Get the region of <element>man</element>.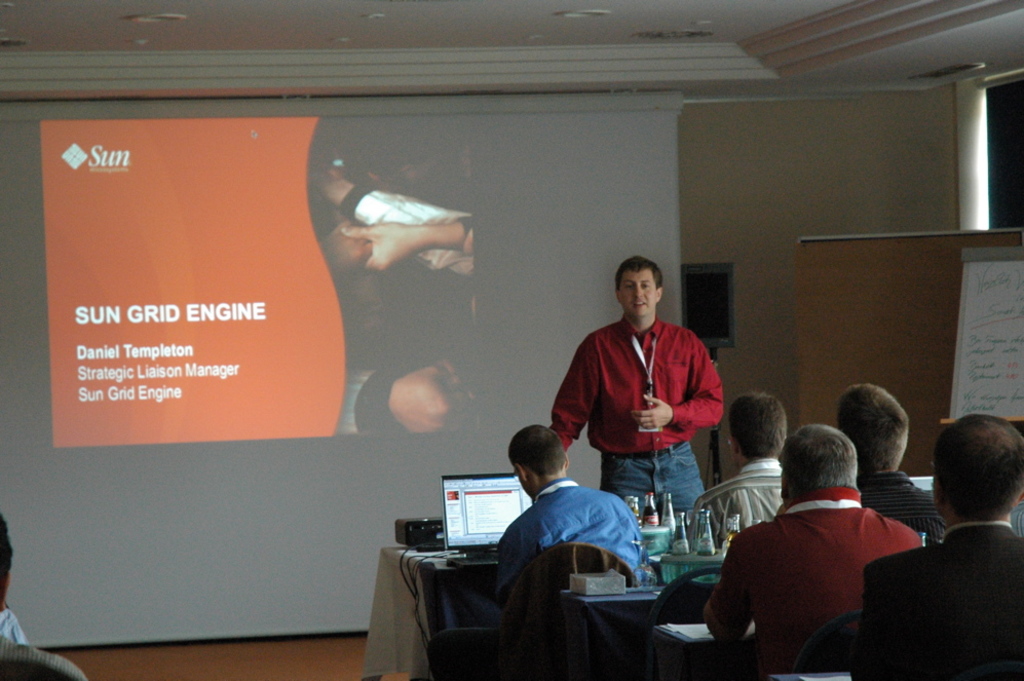
694 422 918 666.
